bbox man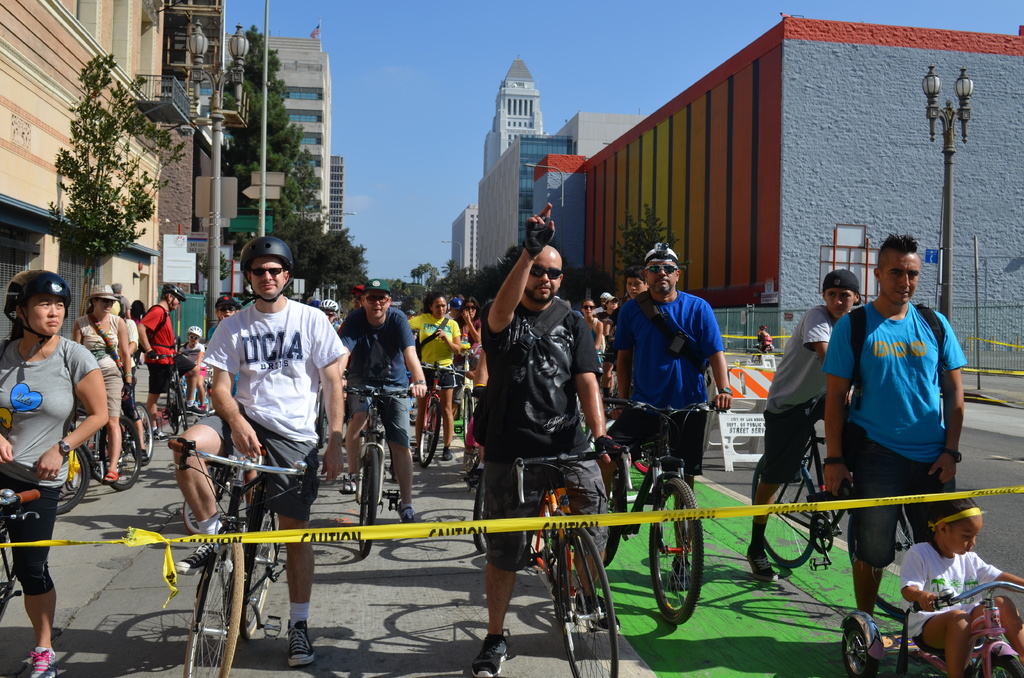
166, 238, 340, 671
